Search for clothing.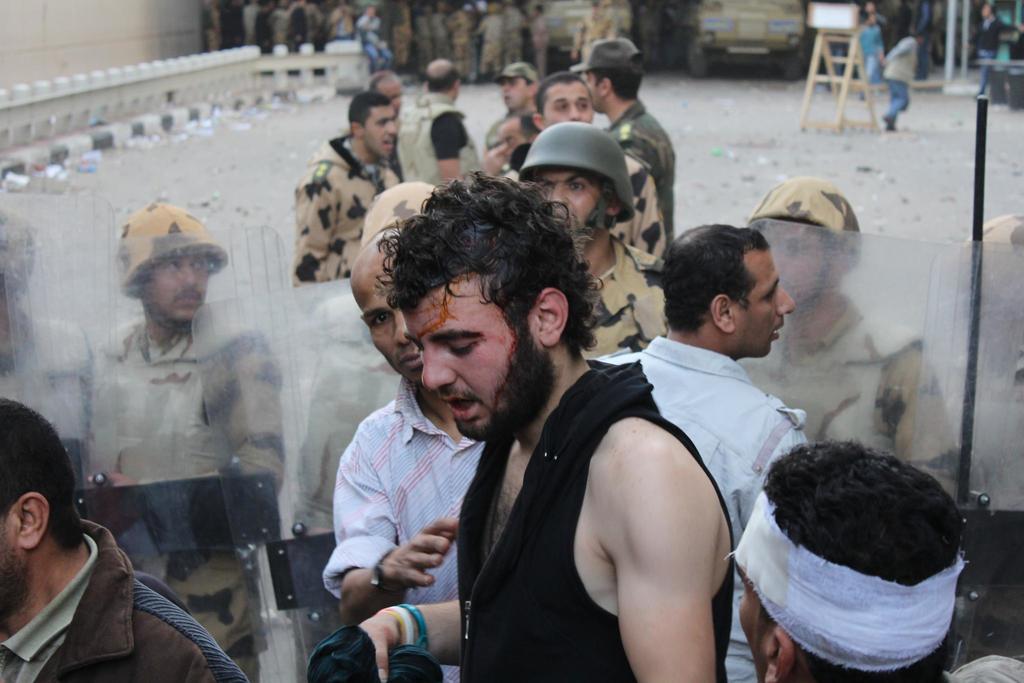
Found at left=344, top=4, right=396, bottom=81.
